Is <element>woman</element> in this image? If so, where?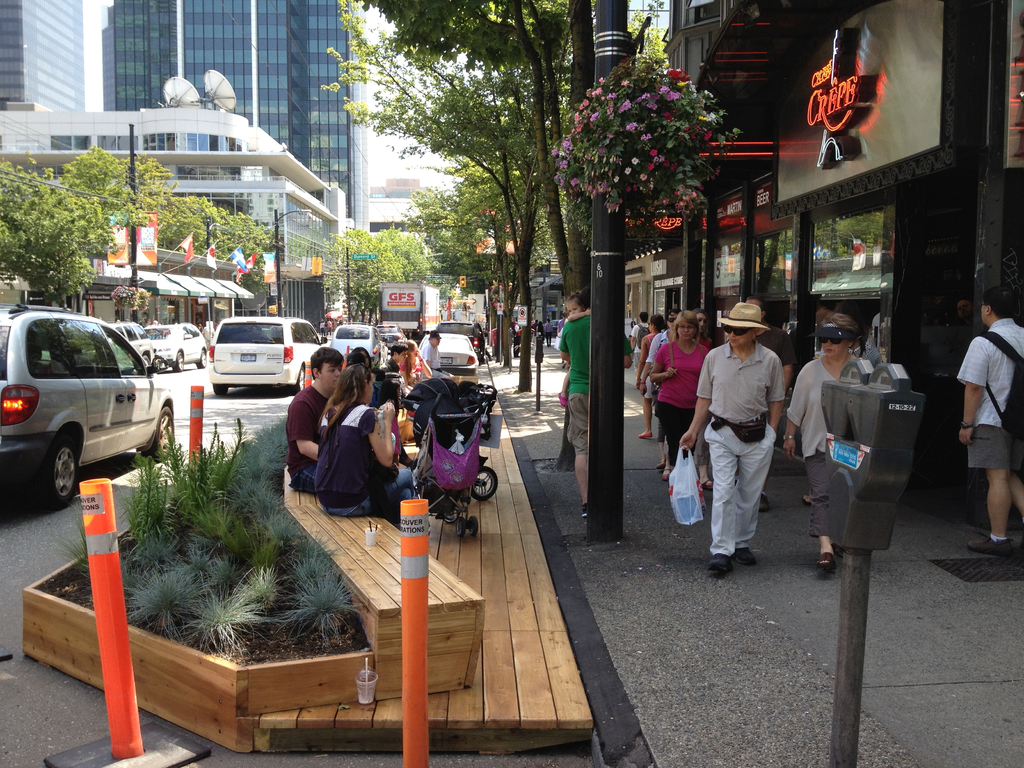
Yes, at (353, 347, 386, 380).
